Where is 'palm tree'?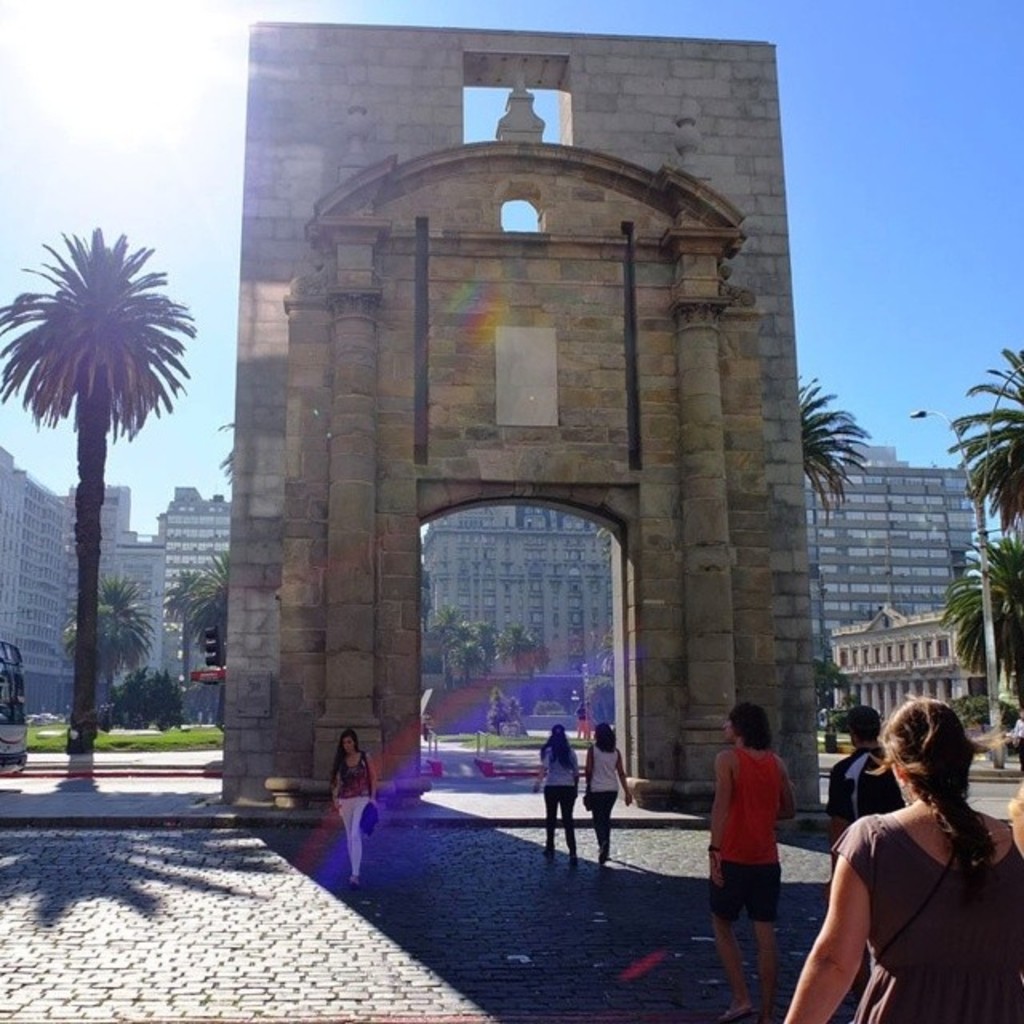
x1=784 y1=384 x2=850 y2=715.
